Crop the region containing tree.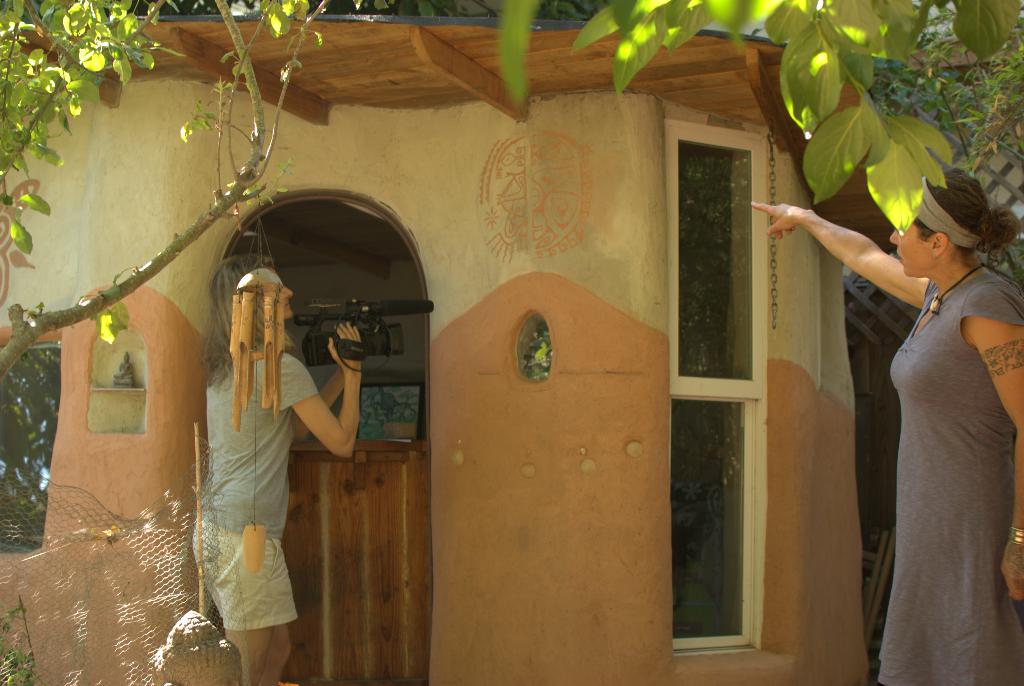
Crop region: (left=0, top=343, right=79, bottom=538).
